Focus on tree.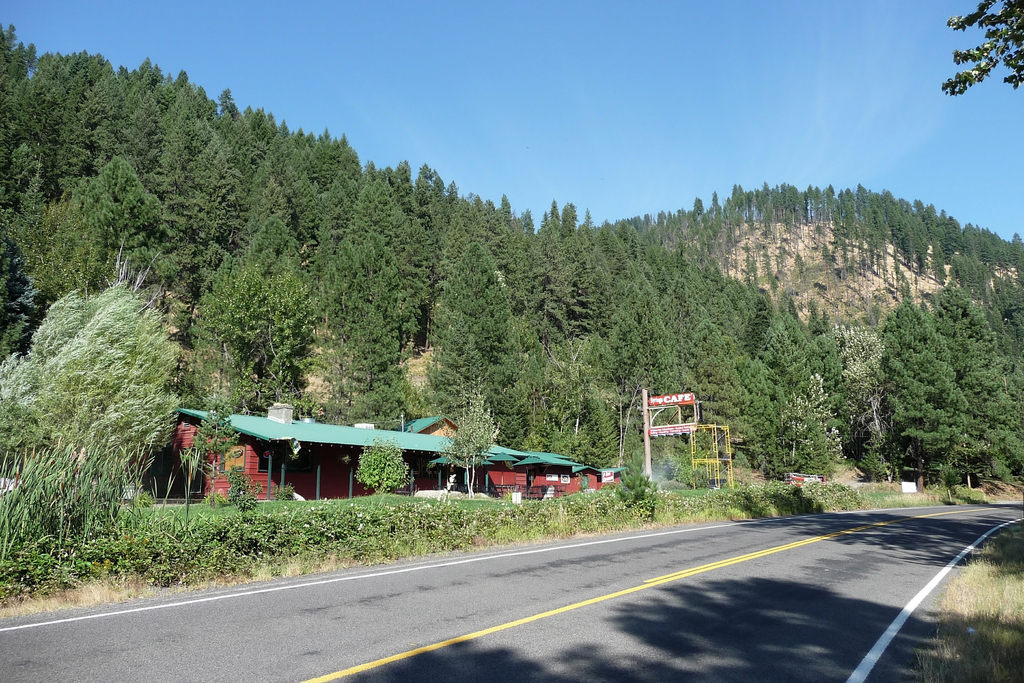
Focused at detection(848, 249, 1012, 499).
